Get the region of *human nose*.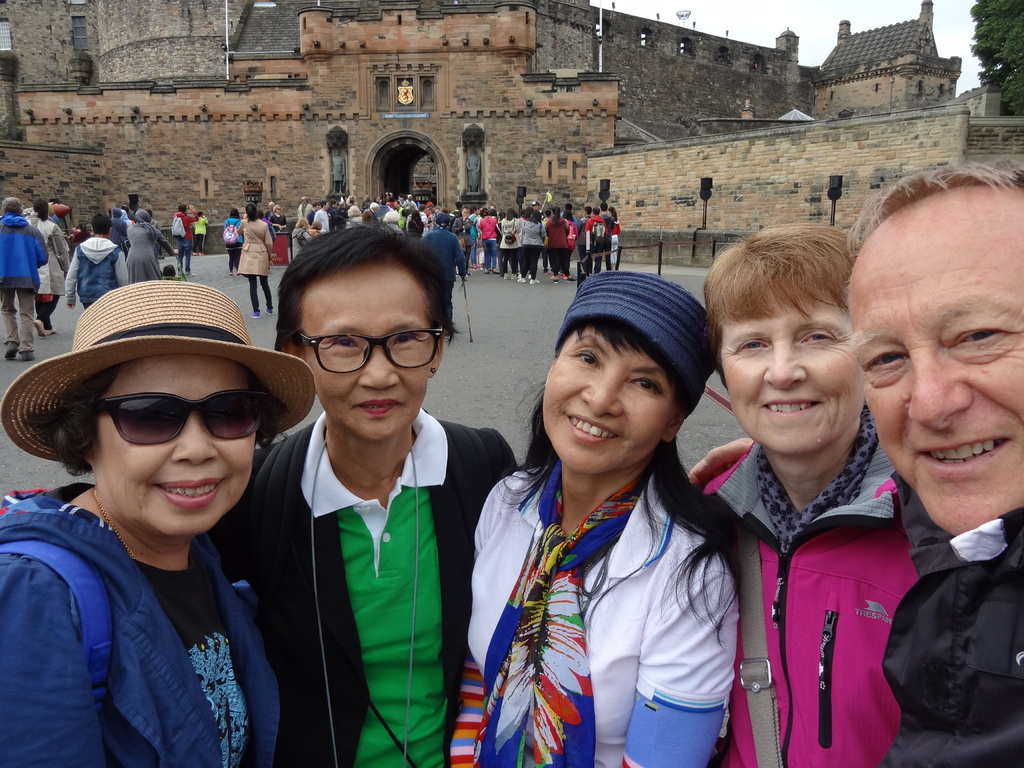
765/342/808/385.
